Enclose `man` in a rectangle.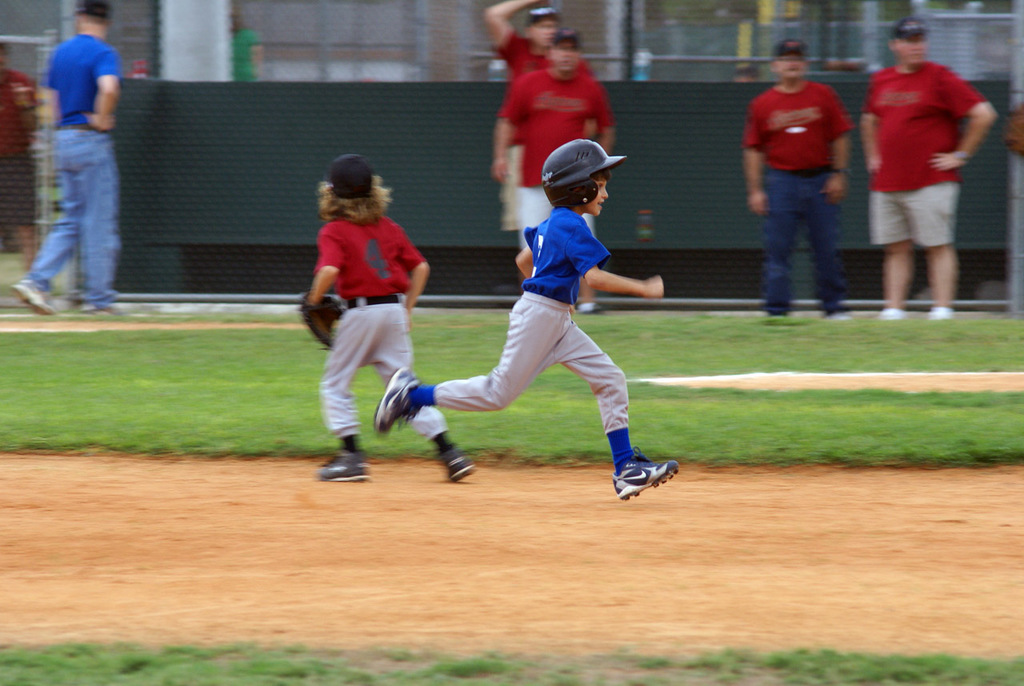
{"left": 16, "top": 0, "right": 172, "bottom": 311}.
